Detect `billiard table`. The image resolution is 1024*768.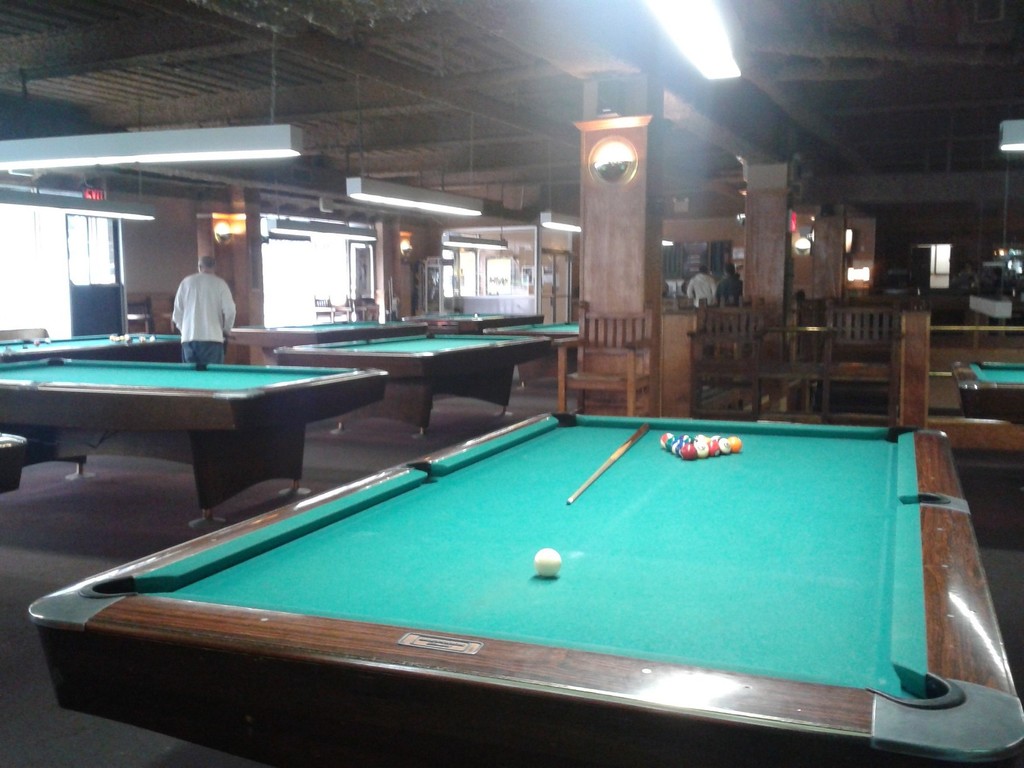
28 407 1023 767.
